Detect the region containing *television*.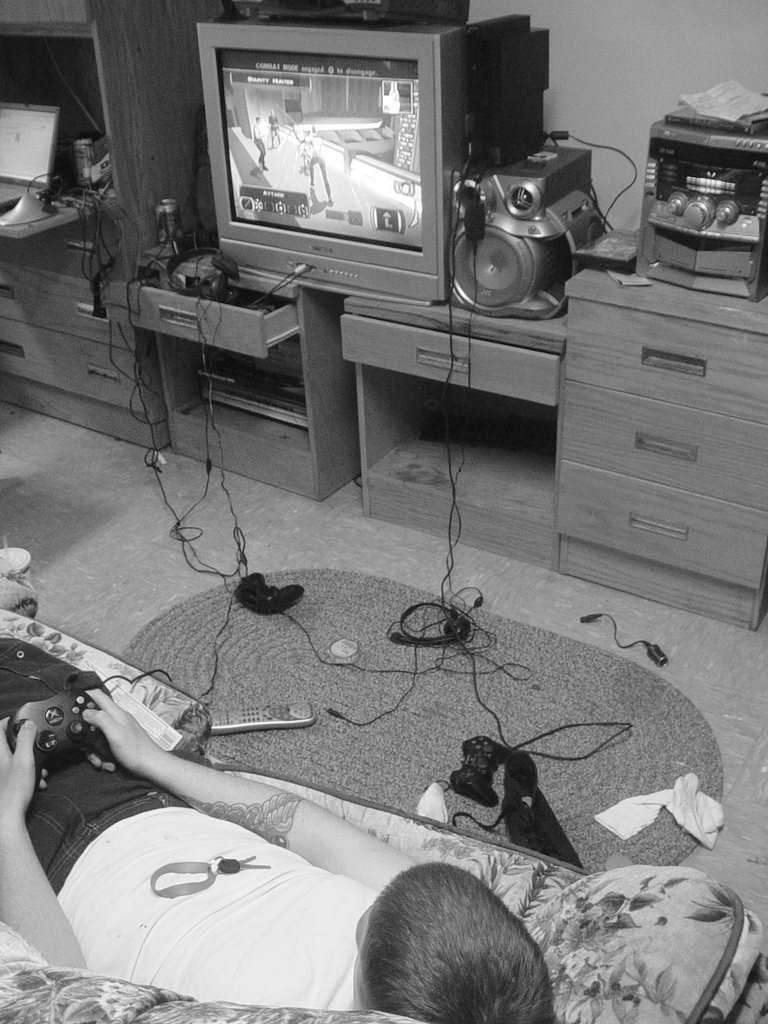
[198,10,551,304].
